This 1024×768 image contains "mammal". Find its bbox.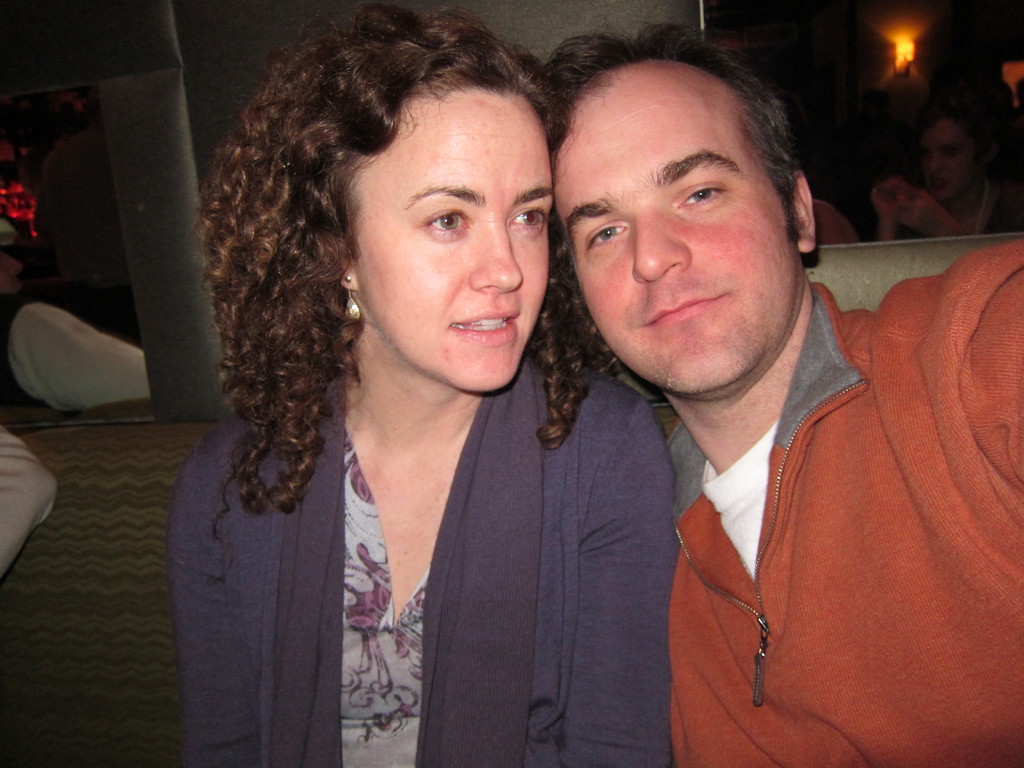
111:0:721:742.
